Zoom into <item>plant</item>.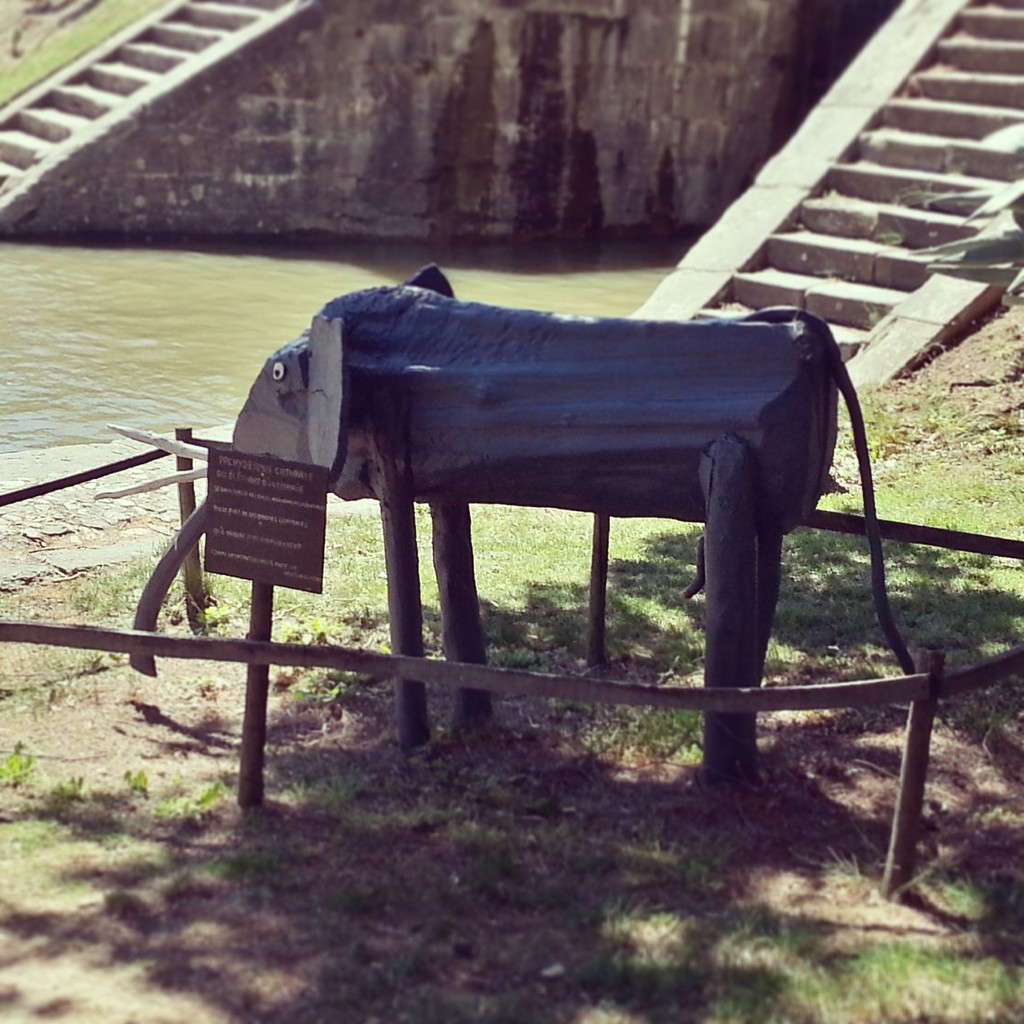
Zoom target: rect(880, 224, 904, 249).
